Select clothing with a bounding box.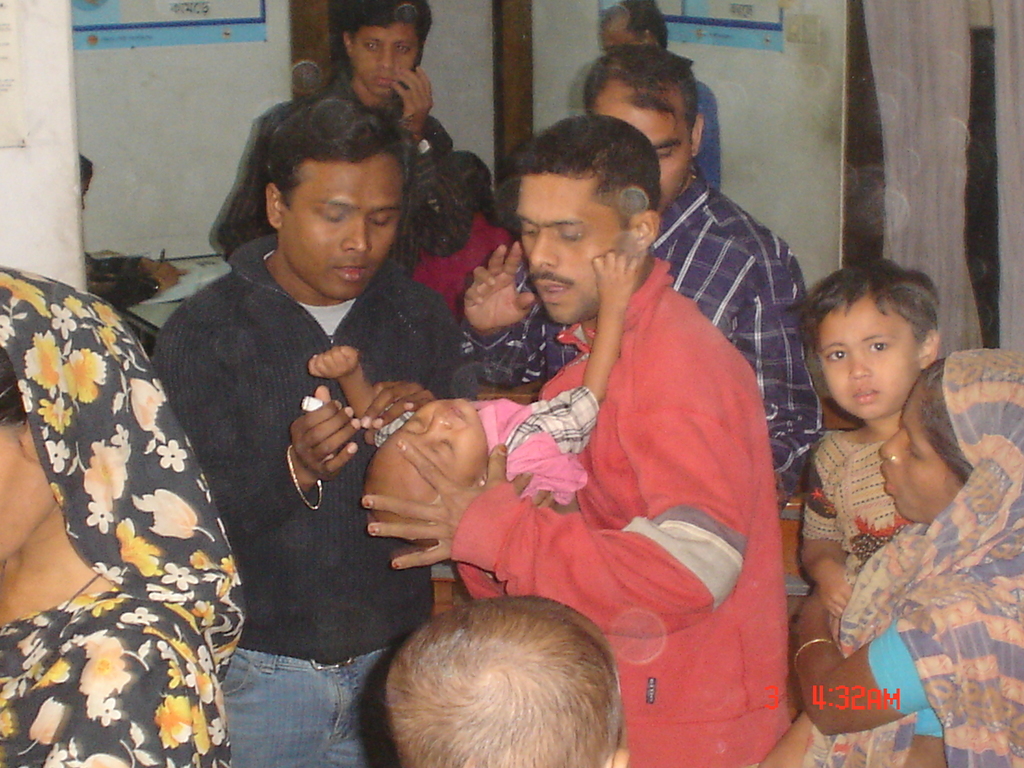
bbox=(147, 228, 476, 767).
